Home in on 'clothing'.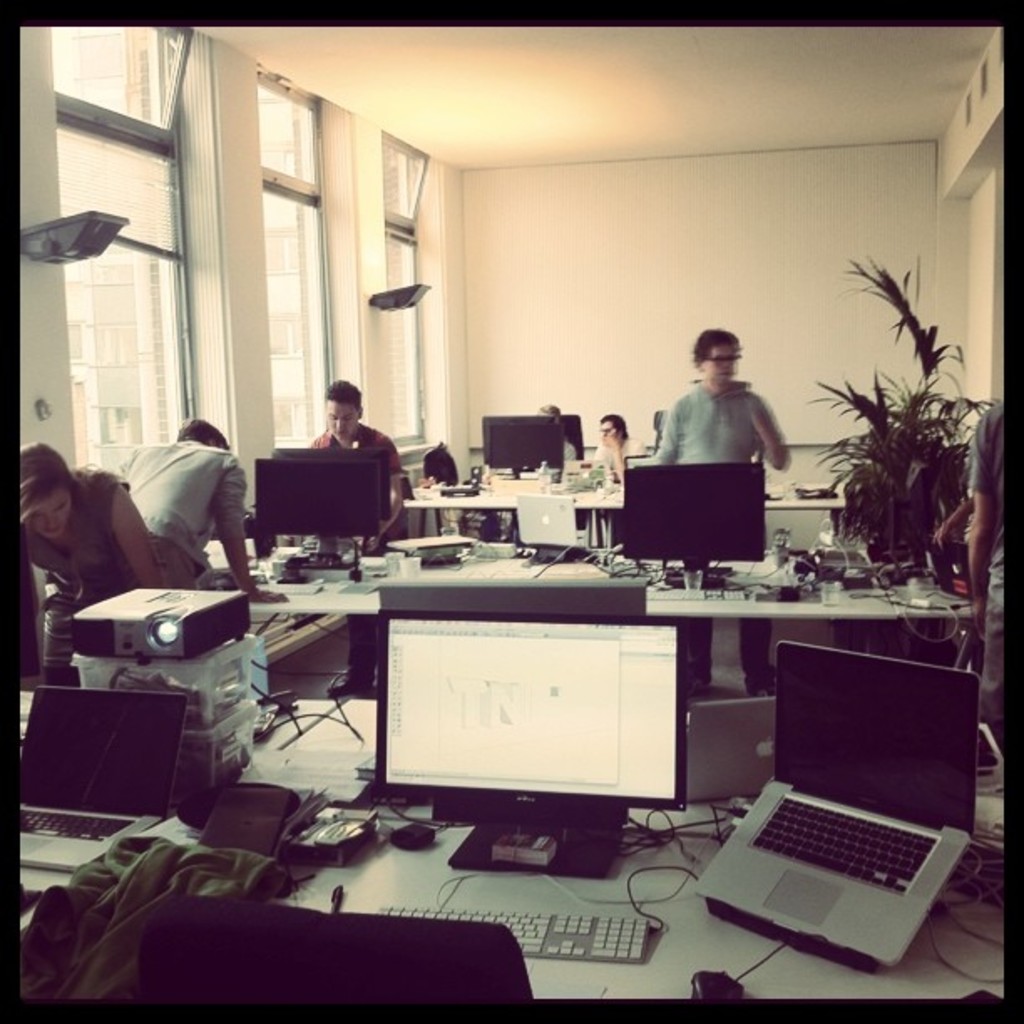
Homed in at (left=656, top=353, right=788, bottom=497).
